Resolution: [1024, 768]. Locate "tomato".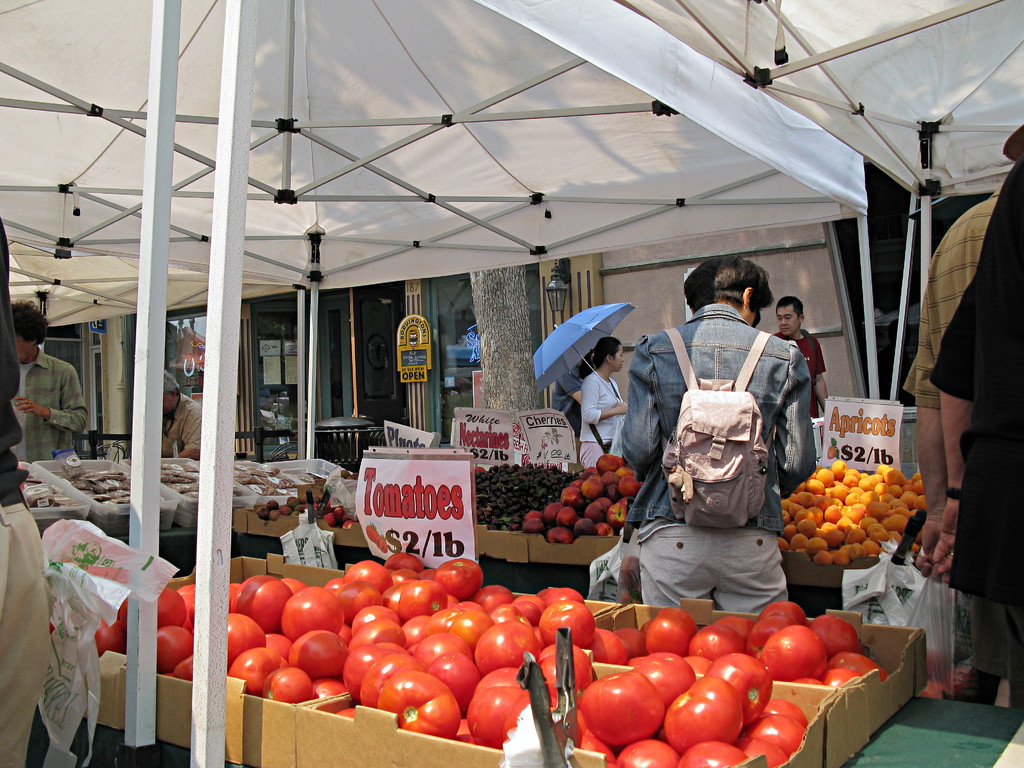
locate(829, 647, 892, 680).
